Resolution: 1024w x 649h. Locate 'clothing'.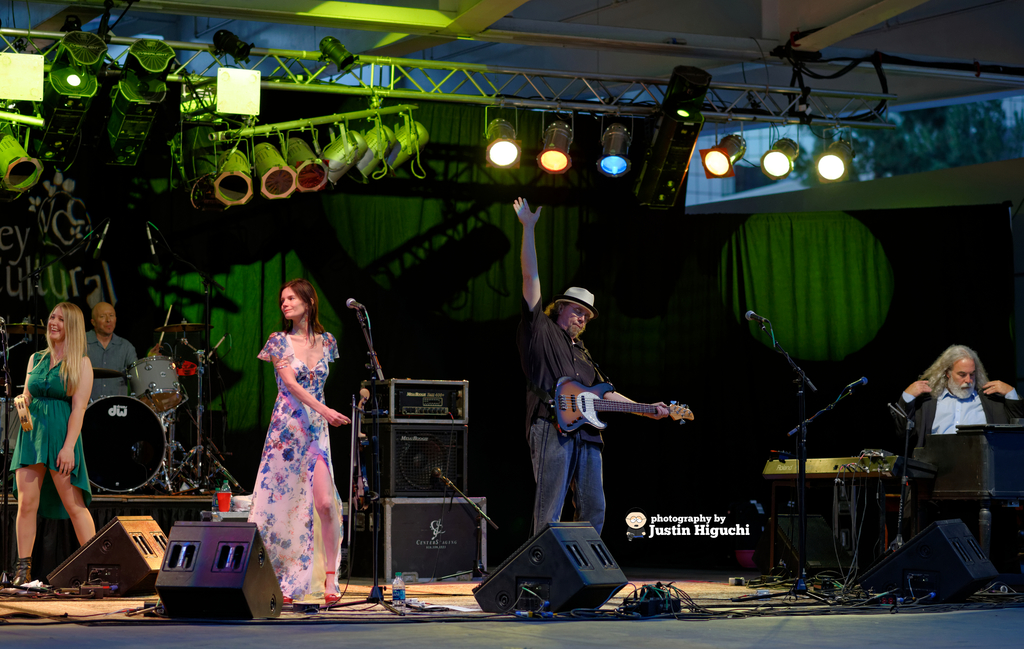
select_region(884, 384, 1021, 449).
